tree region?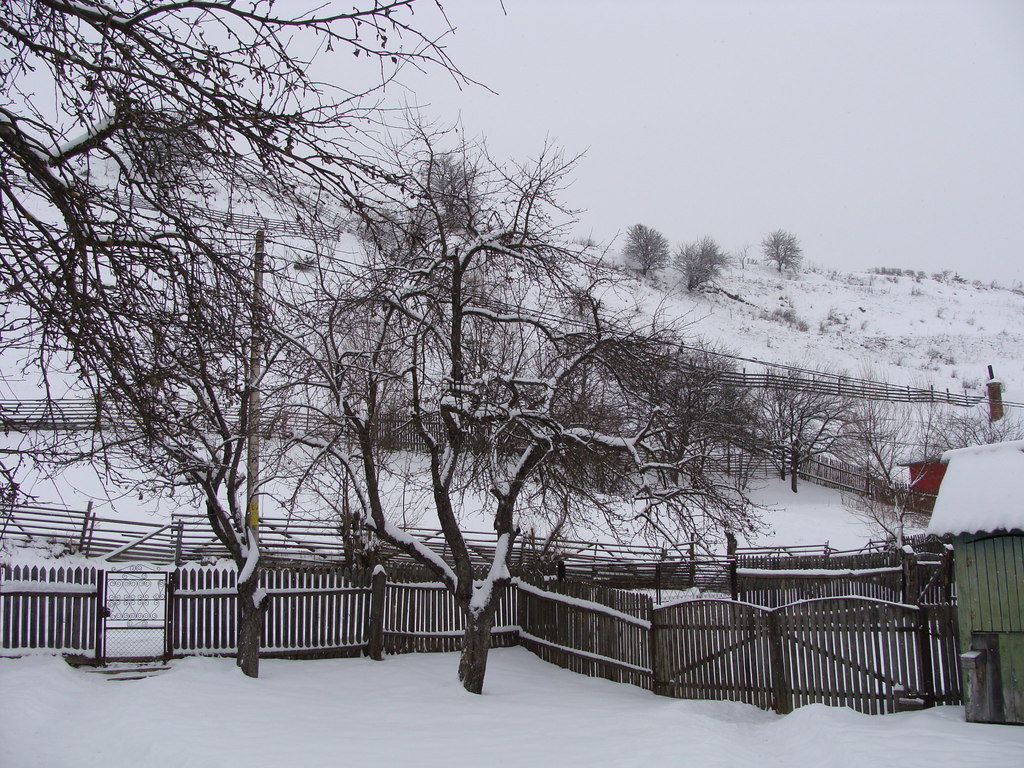
rect(0, 0, 506, 542)
